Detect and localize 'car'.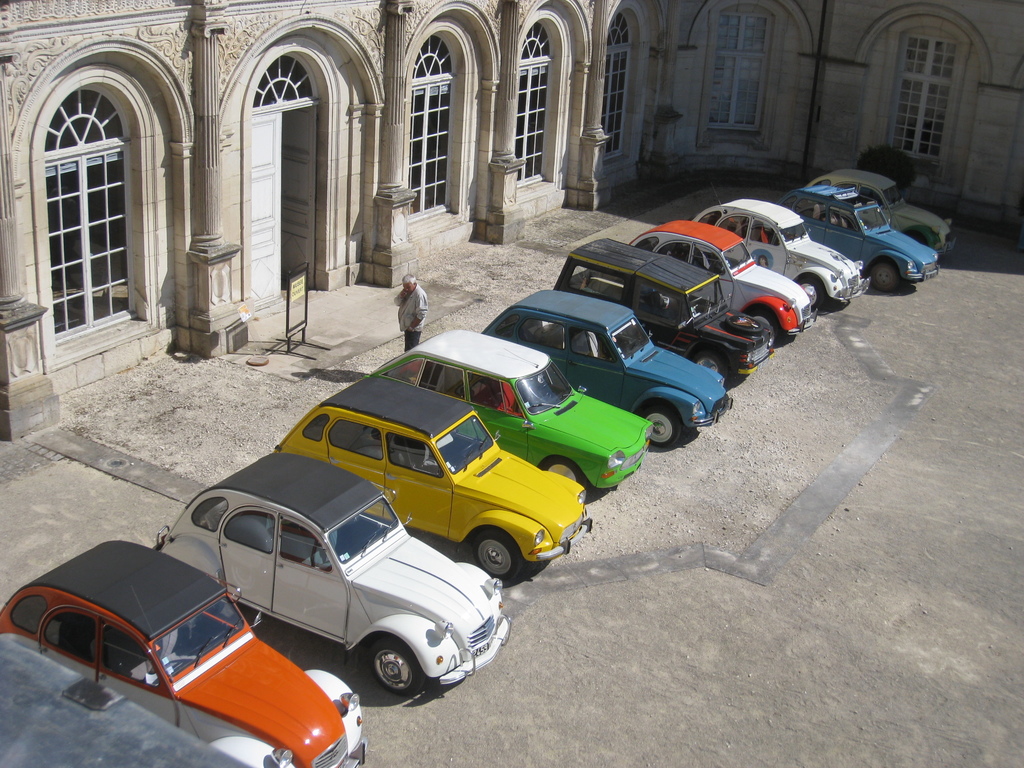
Localized at box(630, 220, 820, 338).
